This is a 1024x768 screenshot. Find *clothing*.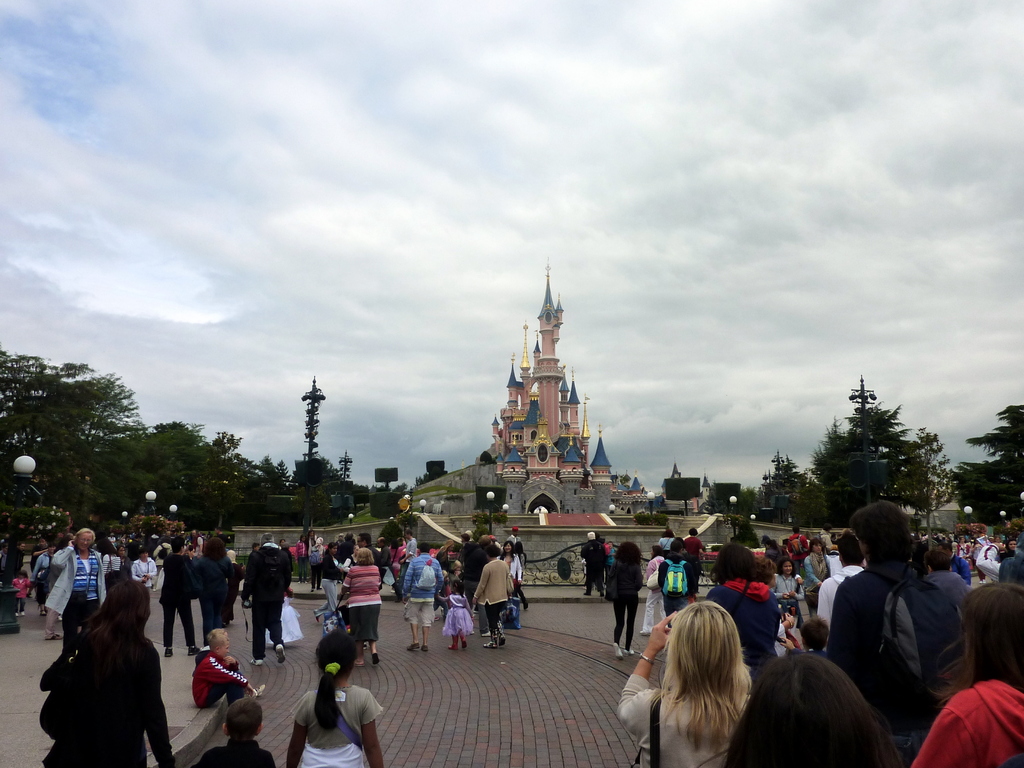
Bounding box: x1=313, y1=553, x2=343, y2=621.
